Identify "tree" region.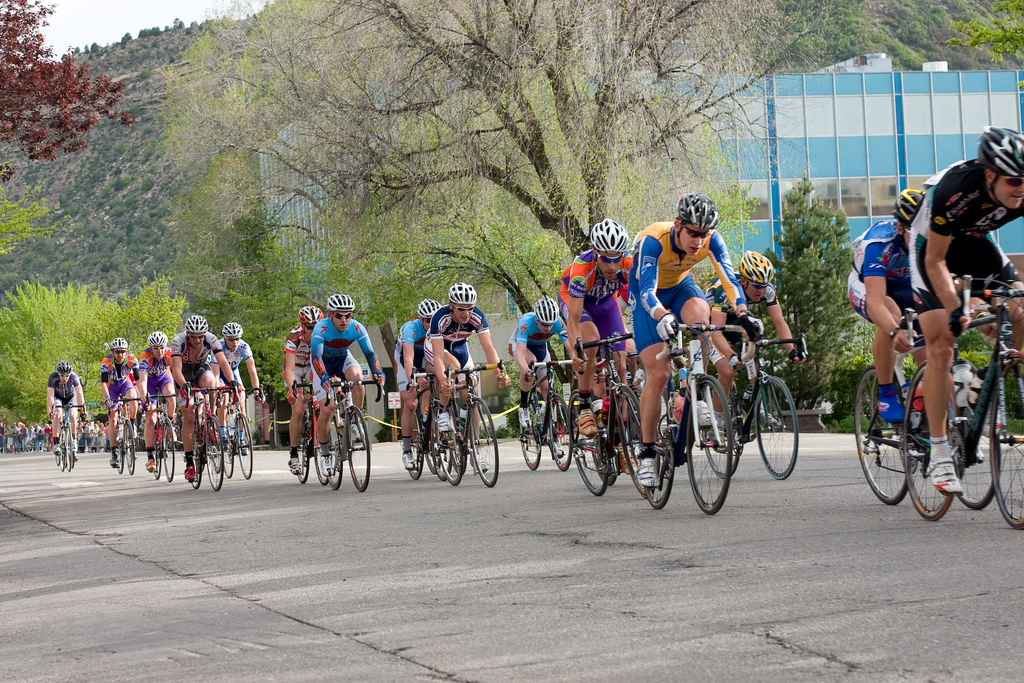
Region: [x1=0, y1=0, x2=114, y2=170].
